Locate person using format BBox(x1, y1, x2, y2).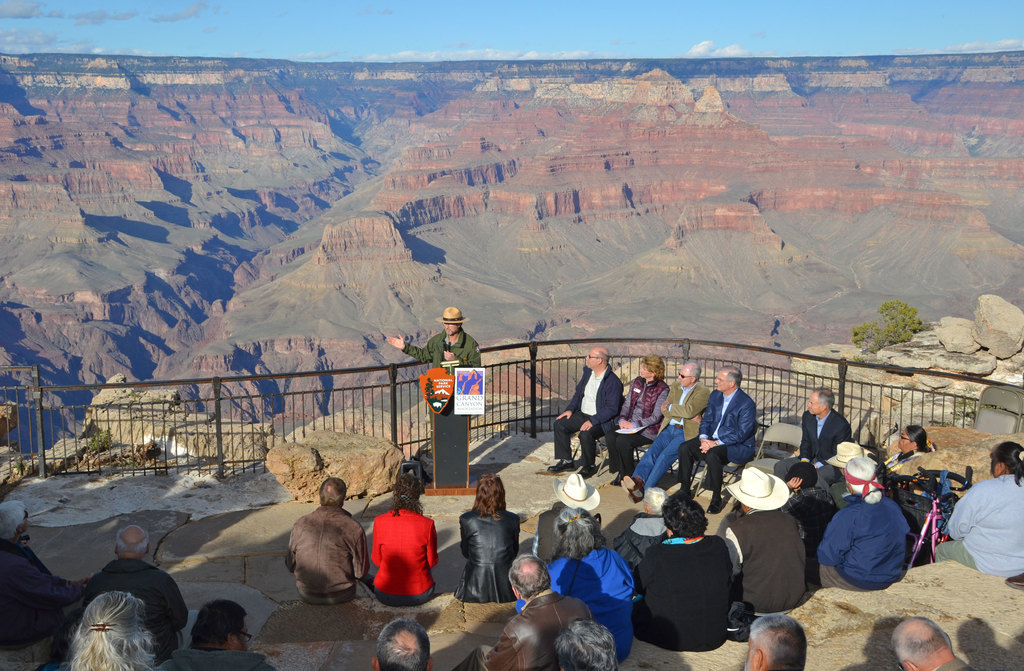
BBox(550, 343, 629, 483).
